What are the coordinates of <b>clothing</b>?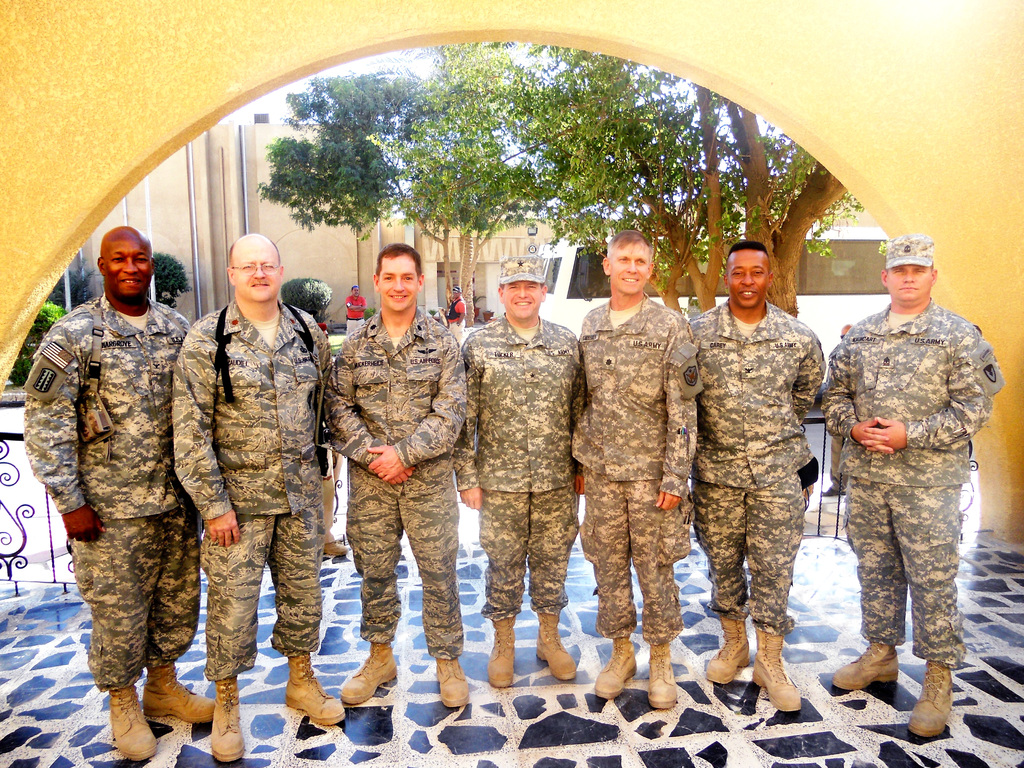
687 299 829 631.
